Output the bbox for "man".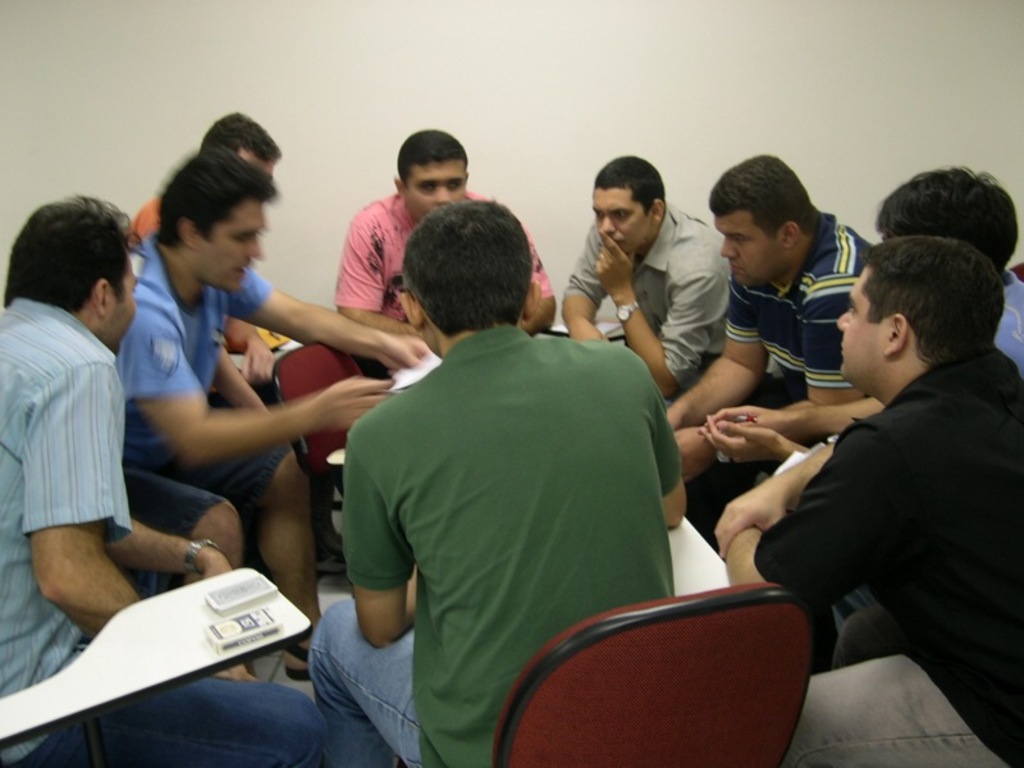
<bbox>713, 233, 1023, 767</bbox>.
